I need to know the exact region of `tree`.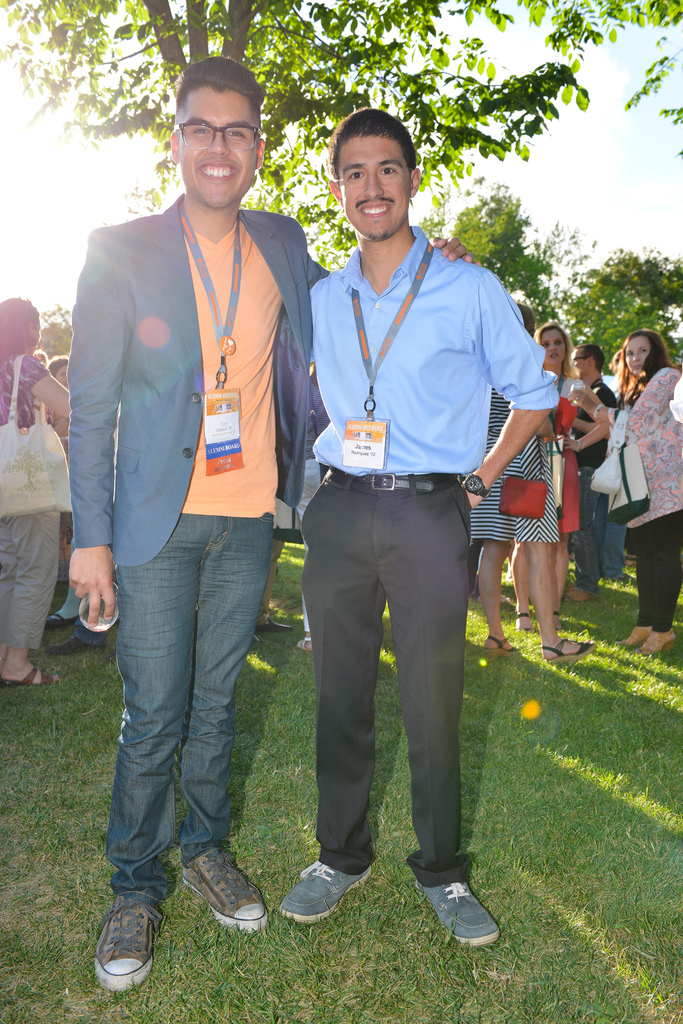
Region: 421 182 603 333.
